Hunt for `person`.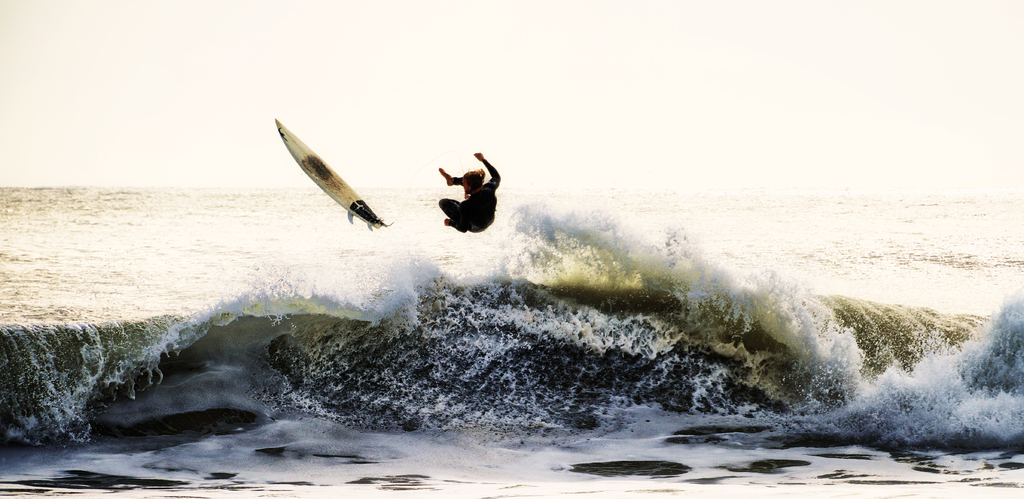
Hunted down at box=[431, 146, 492, 238].
